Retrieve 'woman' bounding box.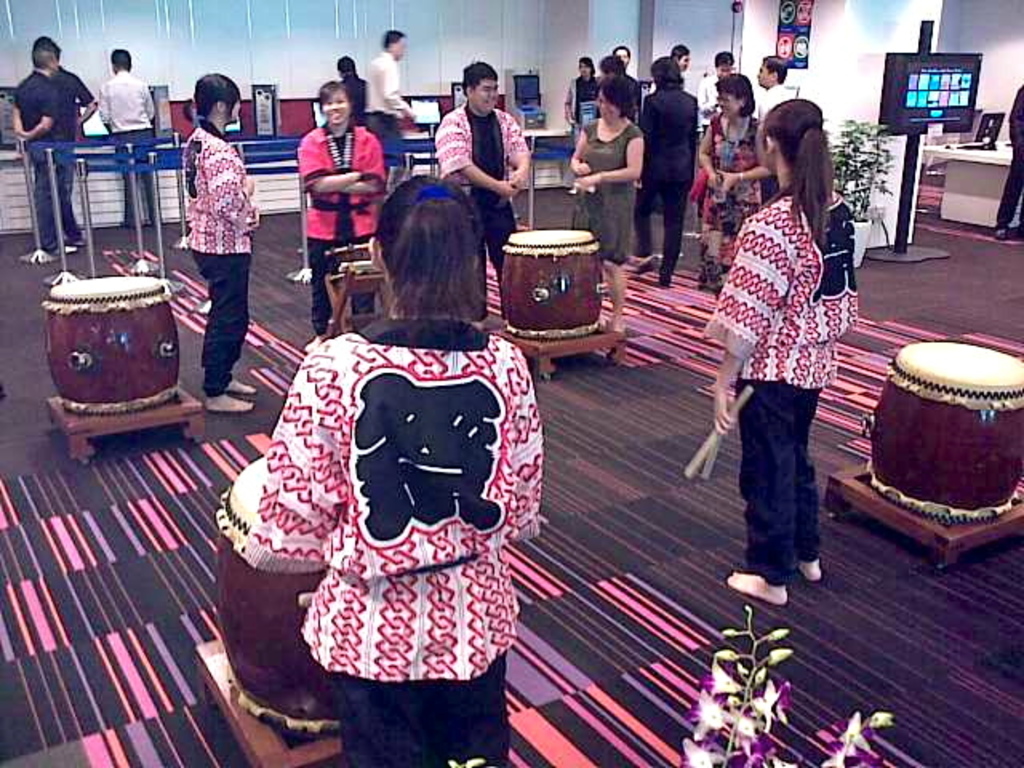
Bounding box: (left=565, top=54, right=597, bottom=146).
